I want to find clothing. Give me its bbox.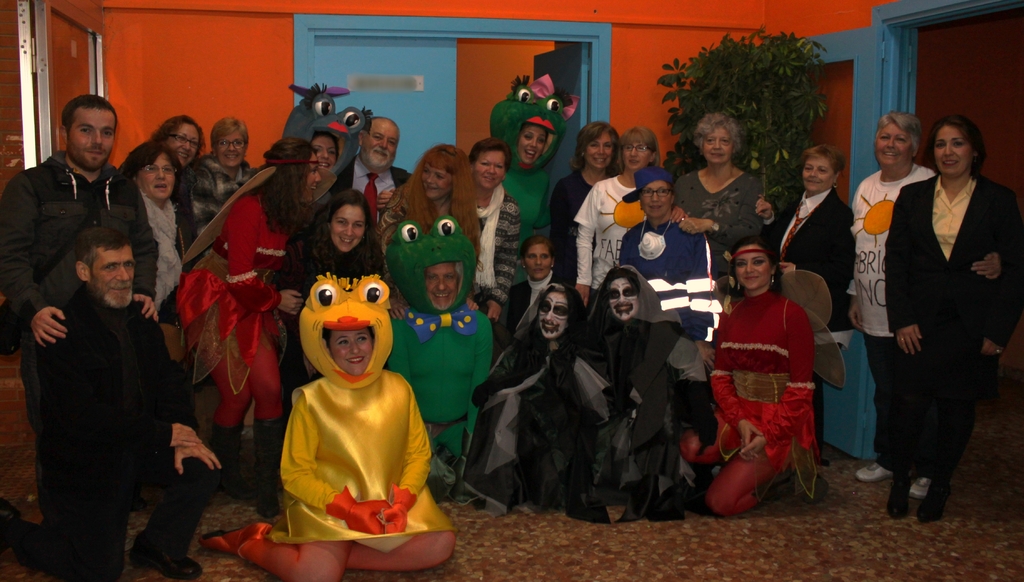
rect(477, 188, 528, 302).
